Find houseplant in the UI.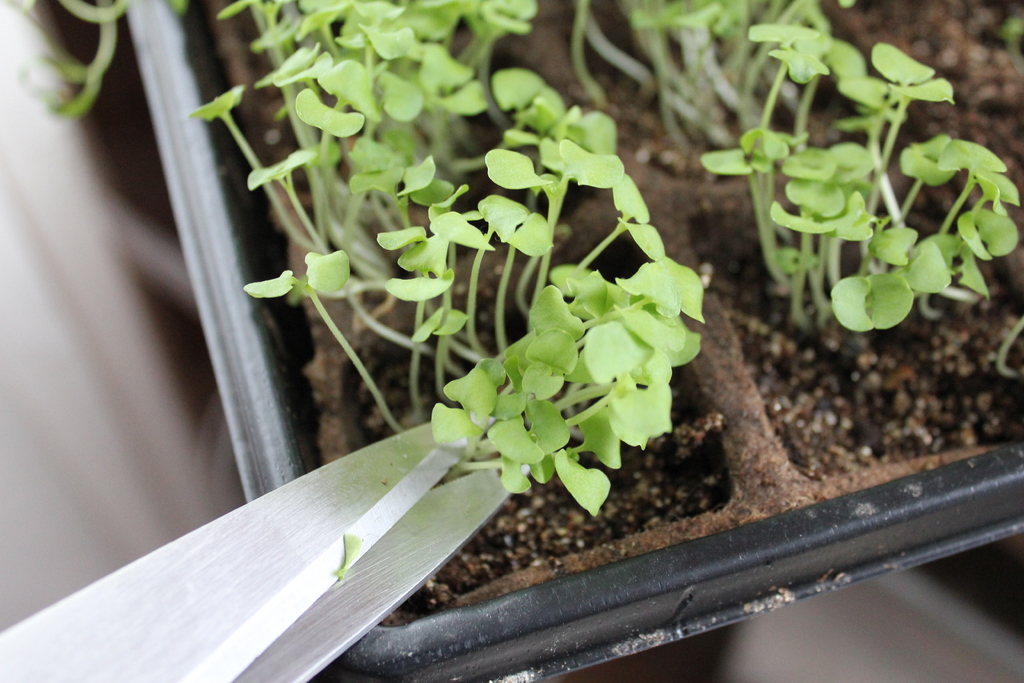
UI element at 0, 0, 1023, 682.
